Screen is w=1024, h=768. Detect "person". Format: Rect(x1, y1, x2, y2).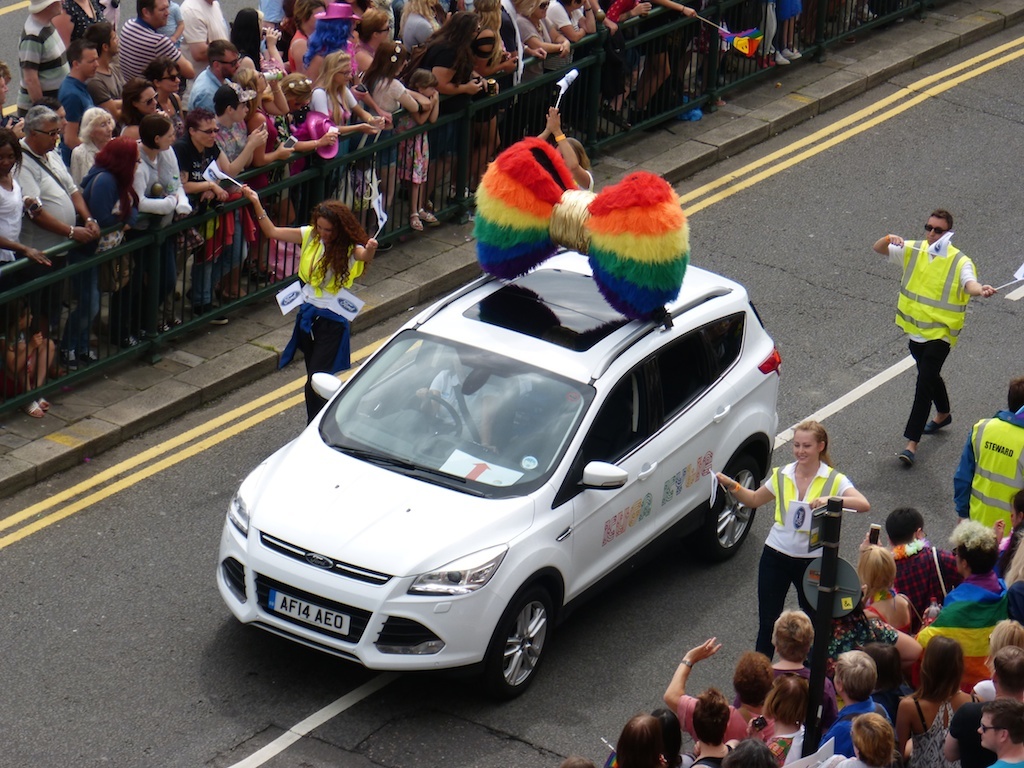
Rect(420, 11, 482, 94).
